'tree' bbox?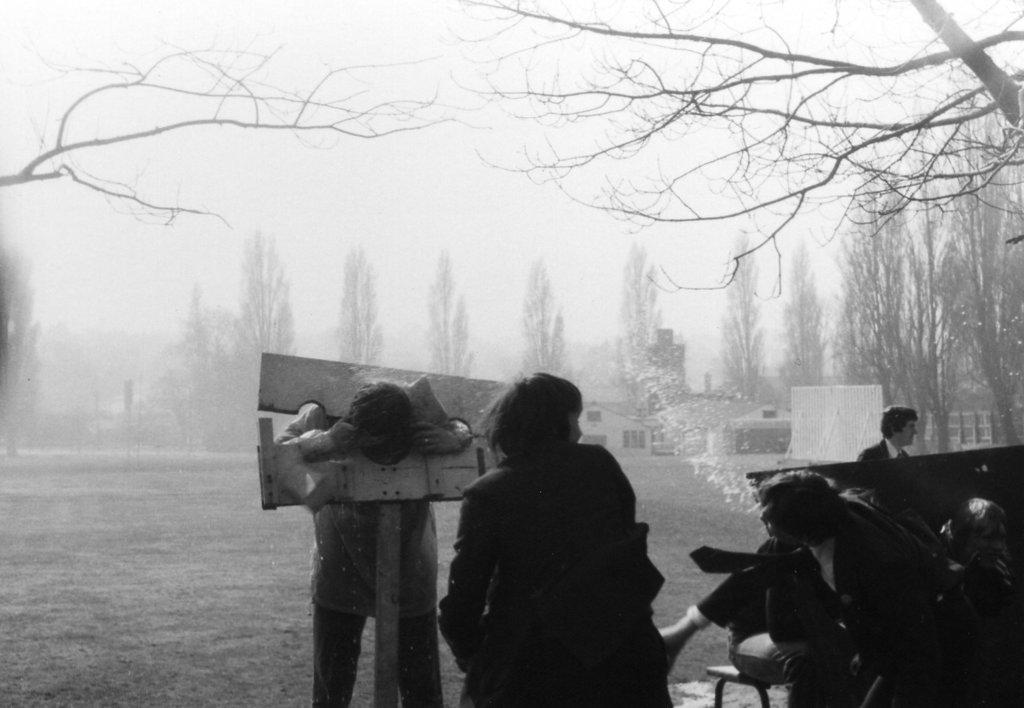
crop(424, 255, 478, 386)
